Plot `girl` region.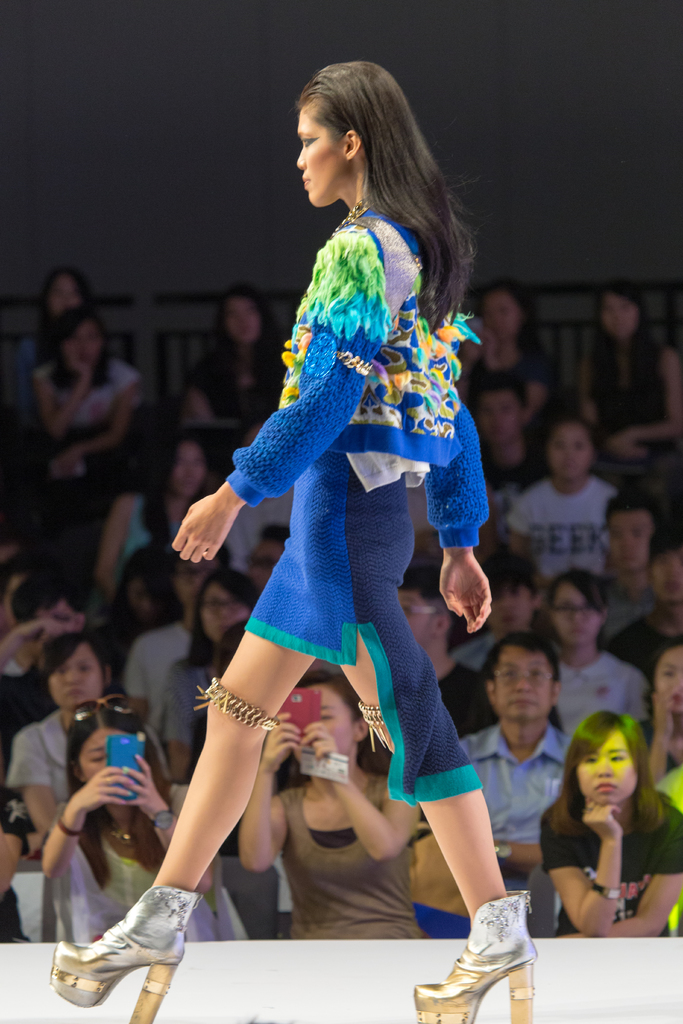
Plotted at (544,570,651,737).
